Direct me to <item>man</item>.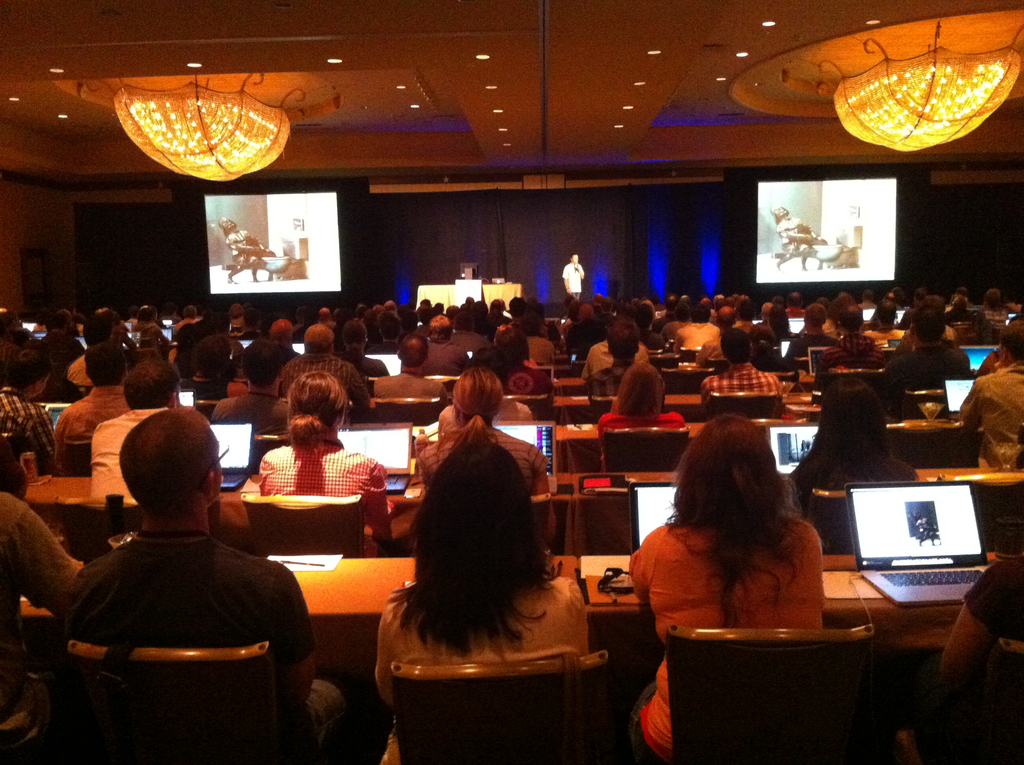
Direction: 785/304/834/380.
